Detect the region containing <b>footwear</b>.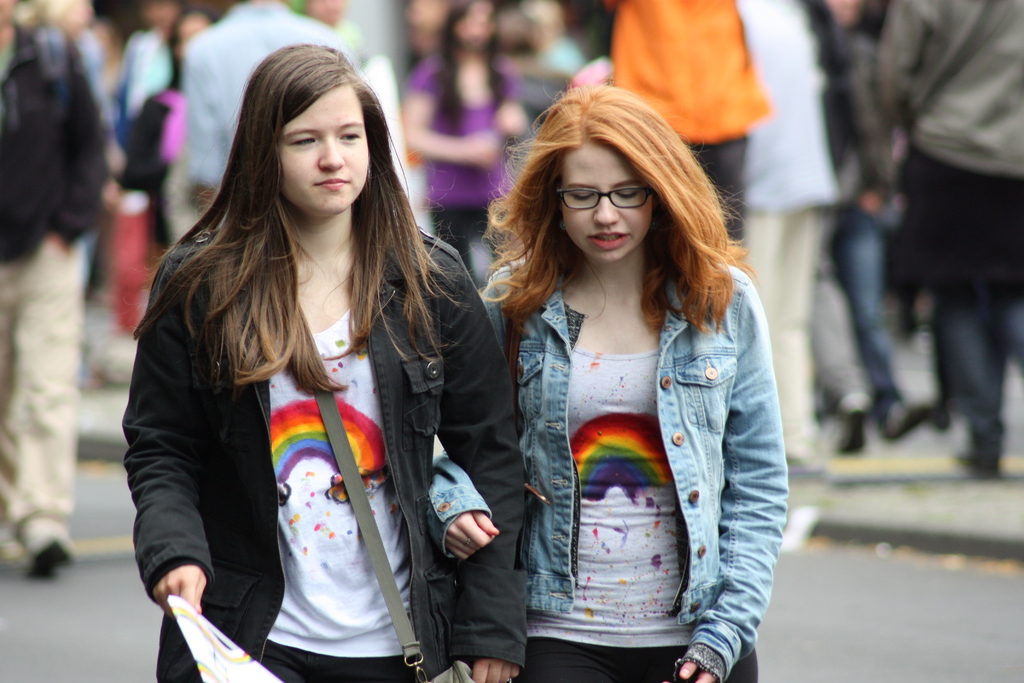
<region>828, 395, 877, 457</region>.
